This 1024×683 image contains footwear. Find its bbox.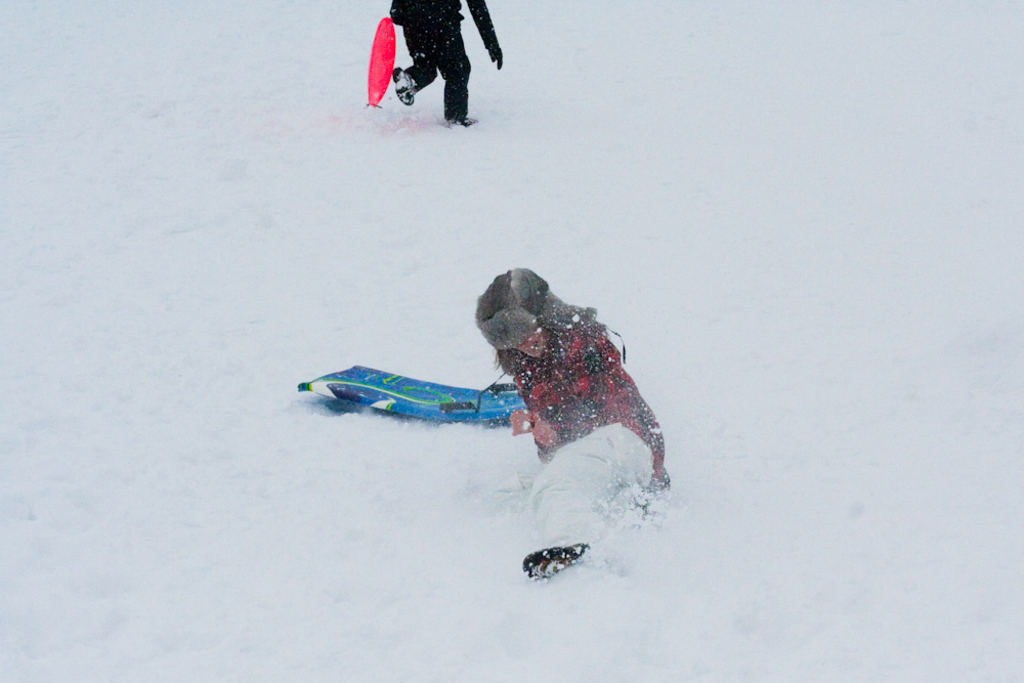
522/535/591/579.
